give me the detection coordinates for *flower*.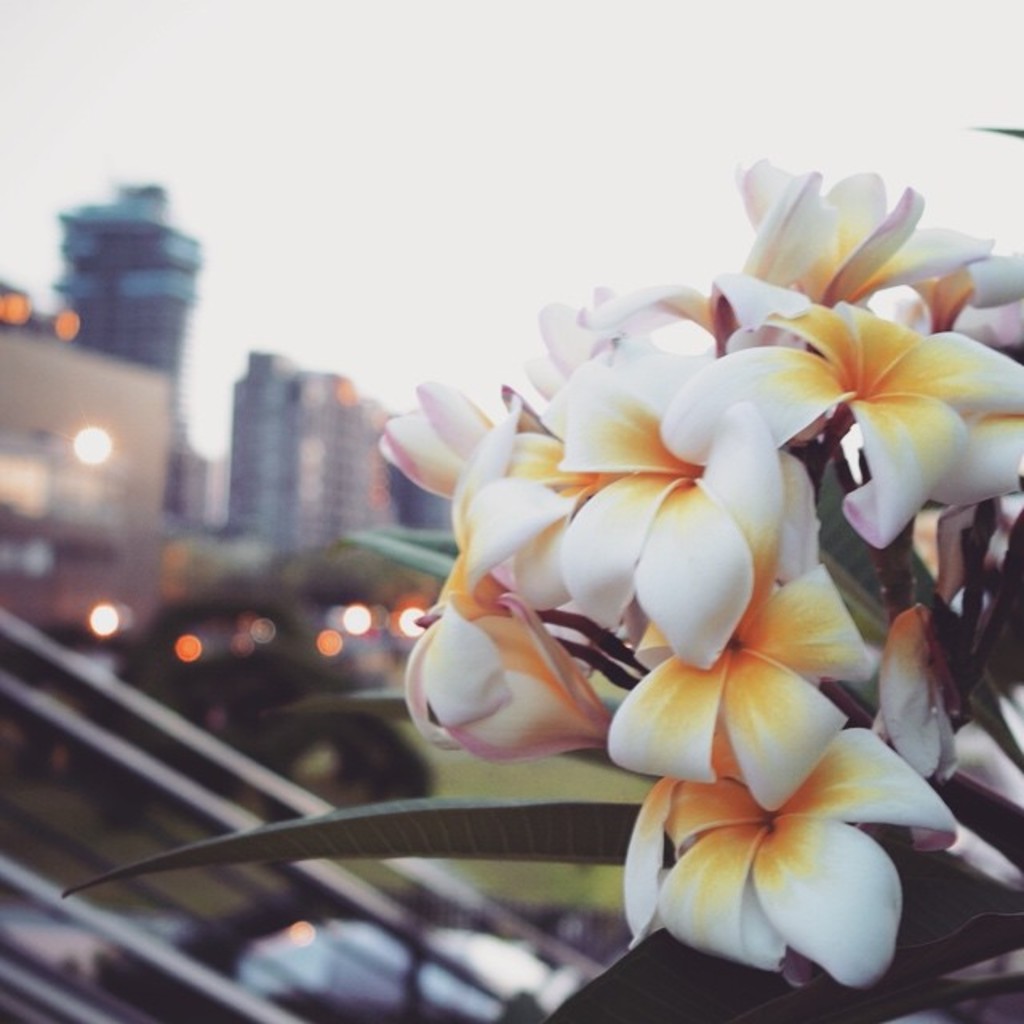
left=634, top=718, right=957, bottom=989.
